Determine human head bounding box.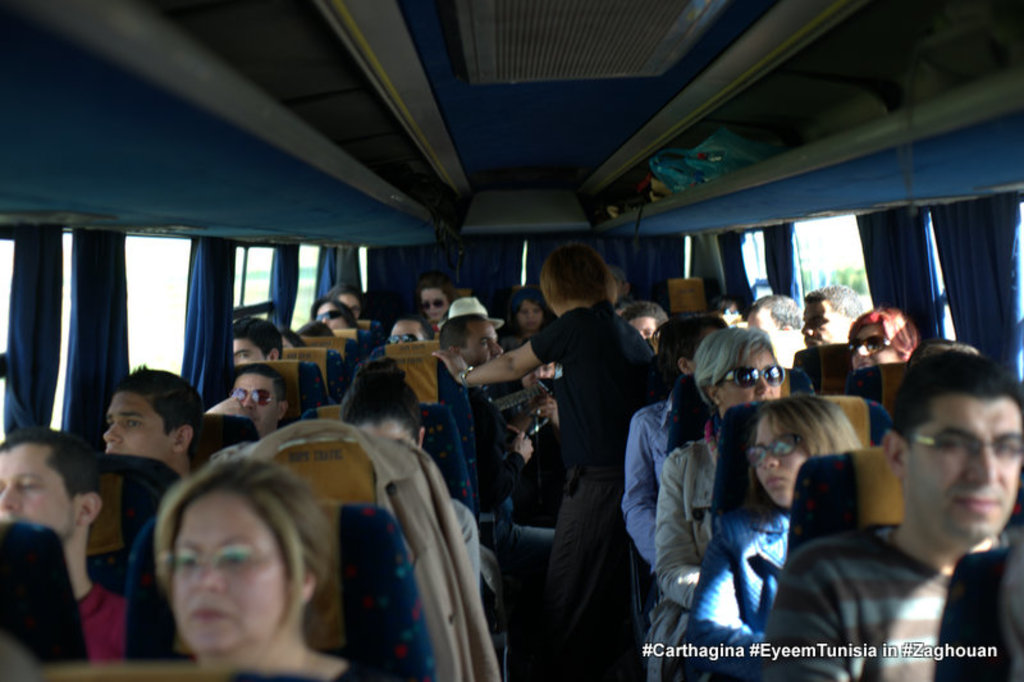
Determined: BBox(886, 357, 1023, 549).
